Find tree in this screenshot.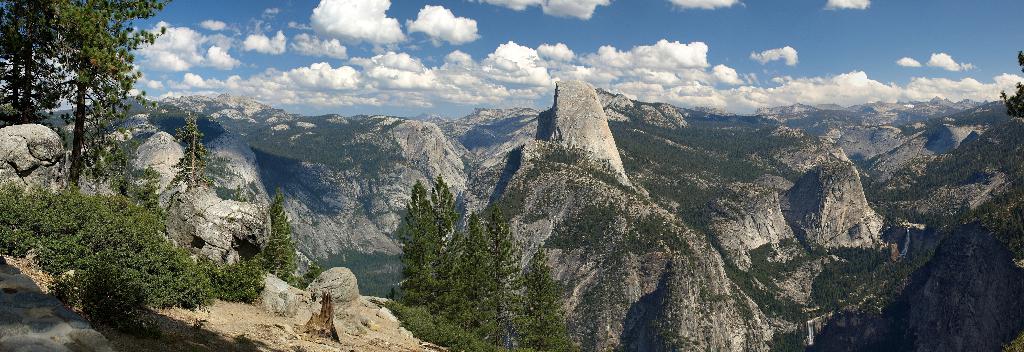
The bounding box for tree is (left=0, top=0, right=179, bottom=201).
